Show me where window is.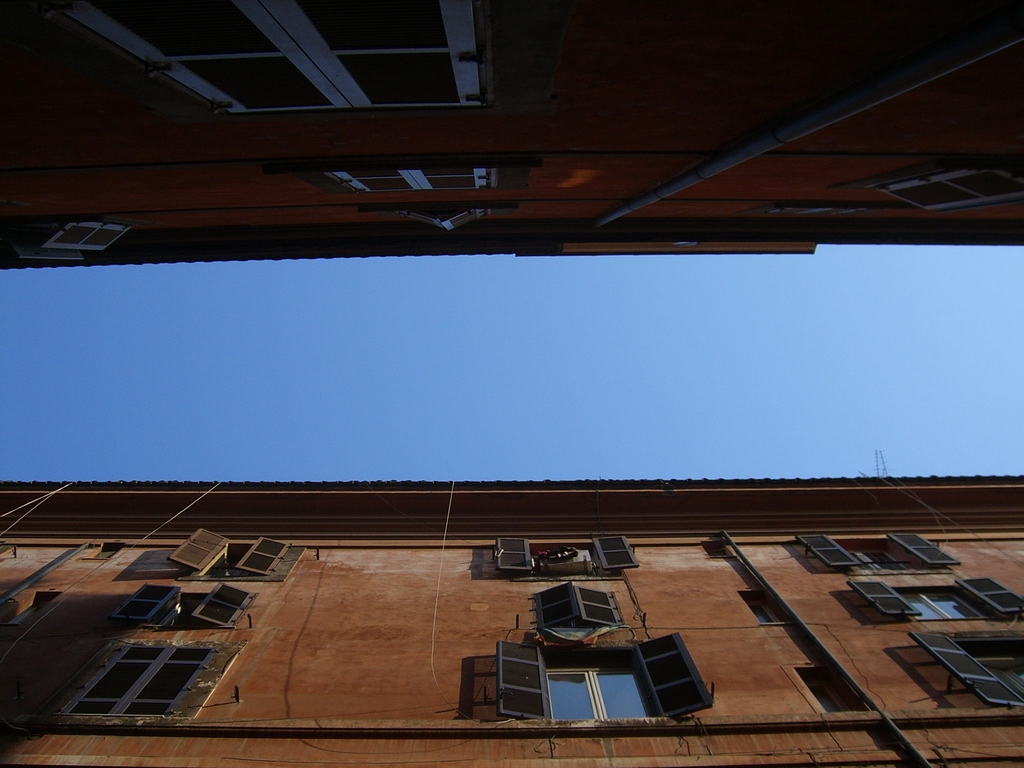
window is at box(389, 208, 486, 237).
